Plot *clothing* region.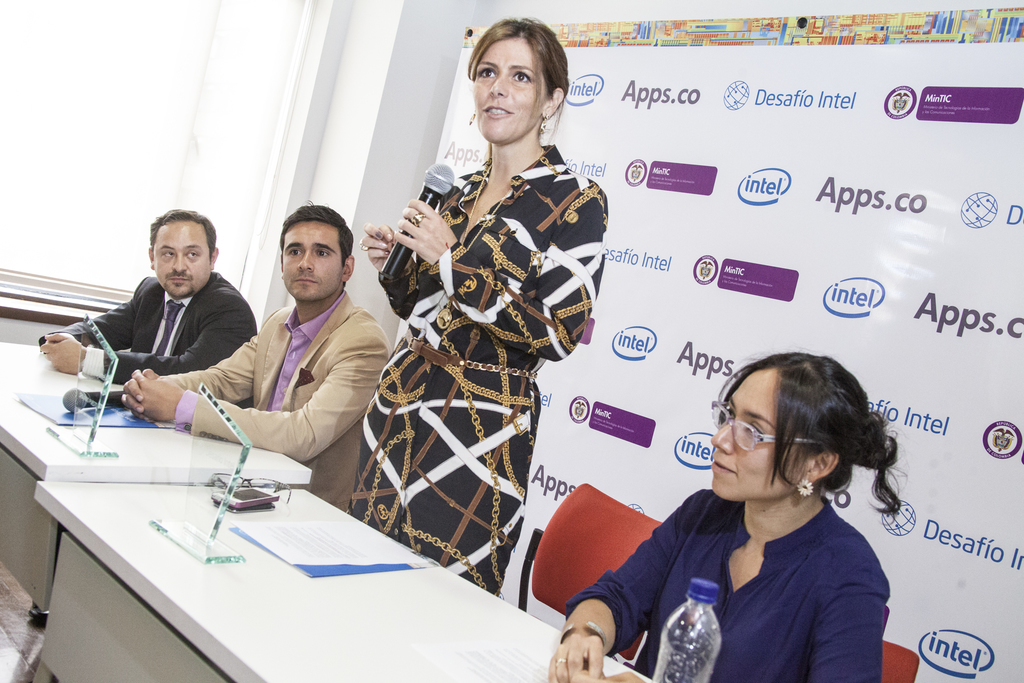
Plotted at [68, 279, 262, 384].
